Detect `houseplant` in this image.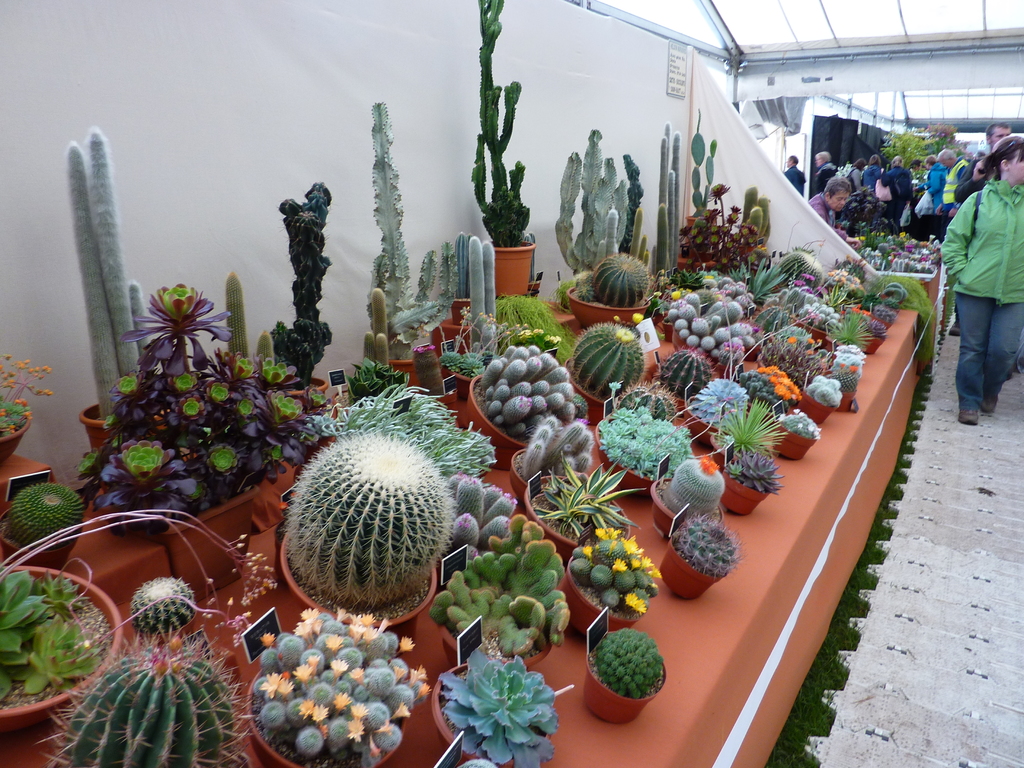
Detection: (0, 479, 85, 574).
